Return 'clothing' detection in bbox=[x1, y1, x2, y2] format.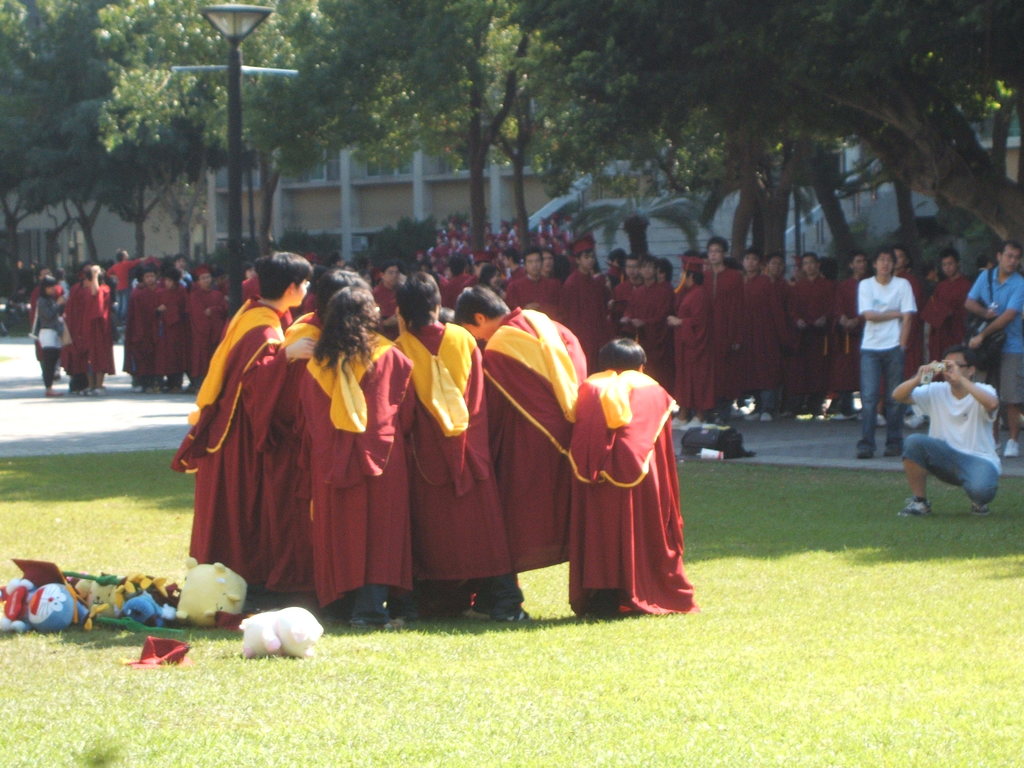
bbox=[909, 371, 1001, 470].
